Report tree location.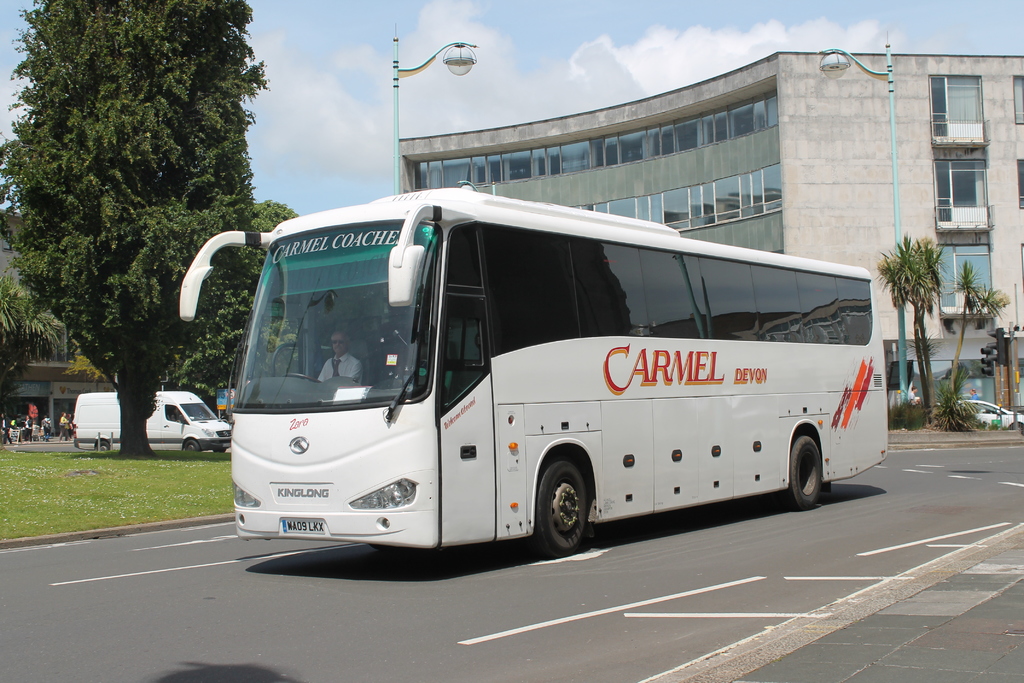
Report: bbox(0, 267, 69, 397).
